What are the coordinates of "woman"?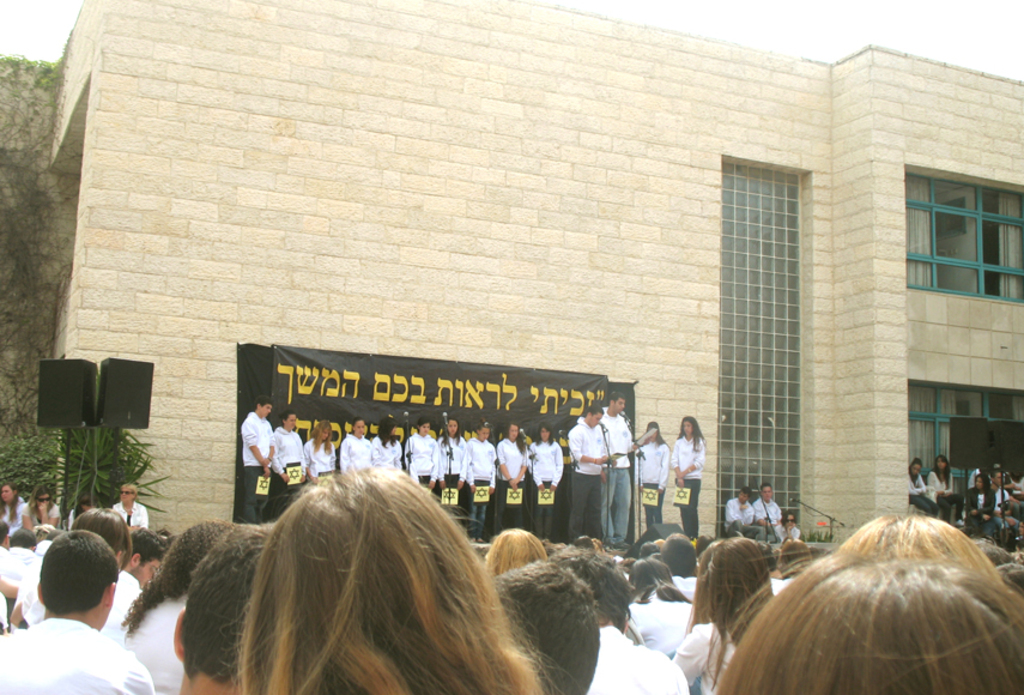
left=303, top=419, right=335, bottom=484.
